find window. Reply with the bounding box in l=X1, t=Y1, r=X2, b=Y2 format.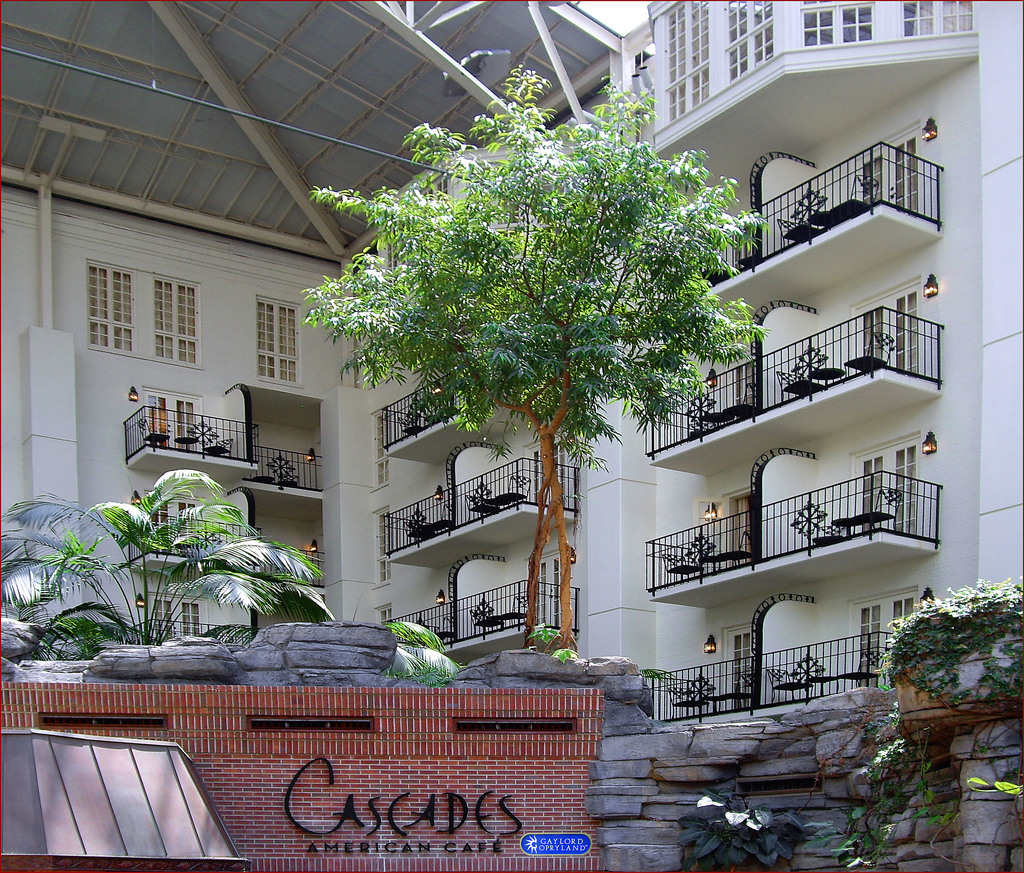
l=802, t=0, r=872, b=45.
